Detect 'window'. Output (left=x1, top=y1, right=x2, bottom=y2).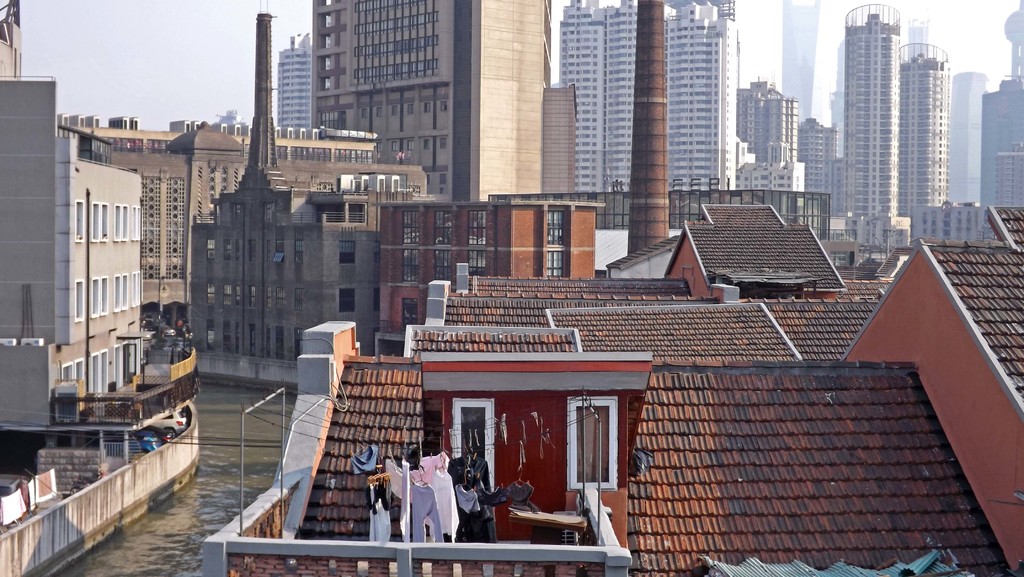
(left=113, top=345, right=126, bottom=387).
